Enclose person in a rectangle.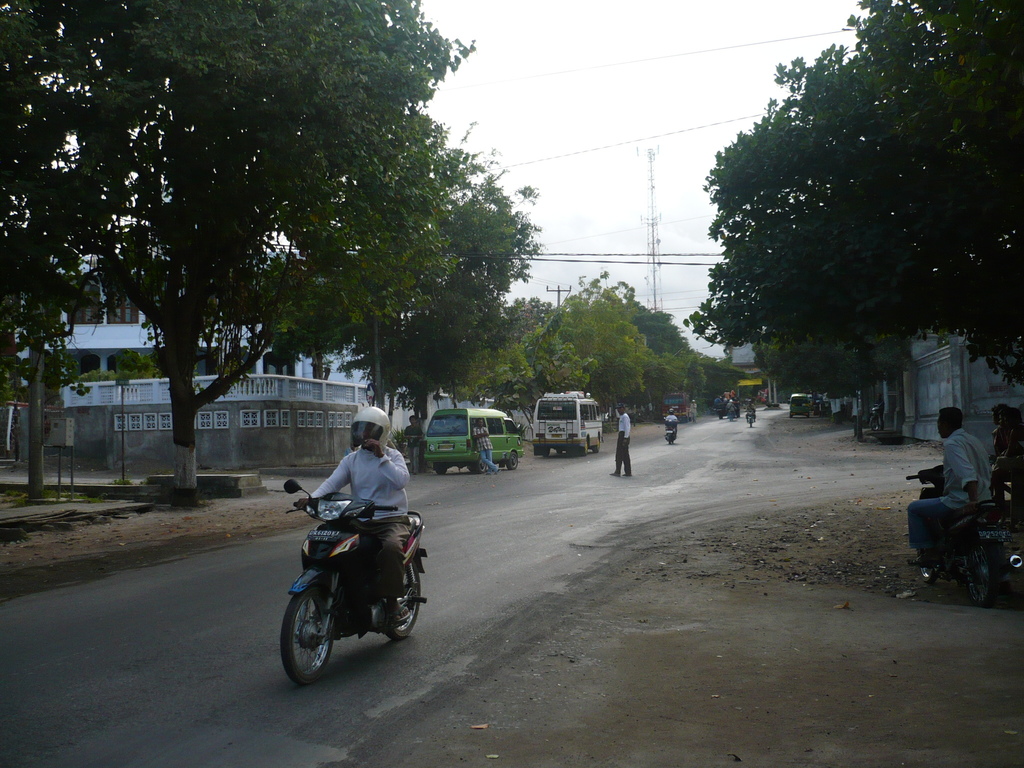
[x1=687, y1=396, x2=700, y2=424].
